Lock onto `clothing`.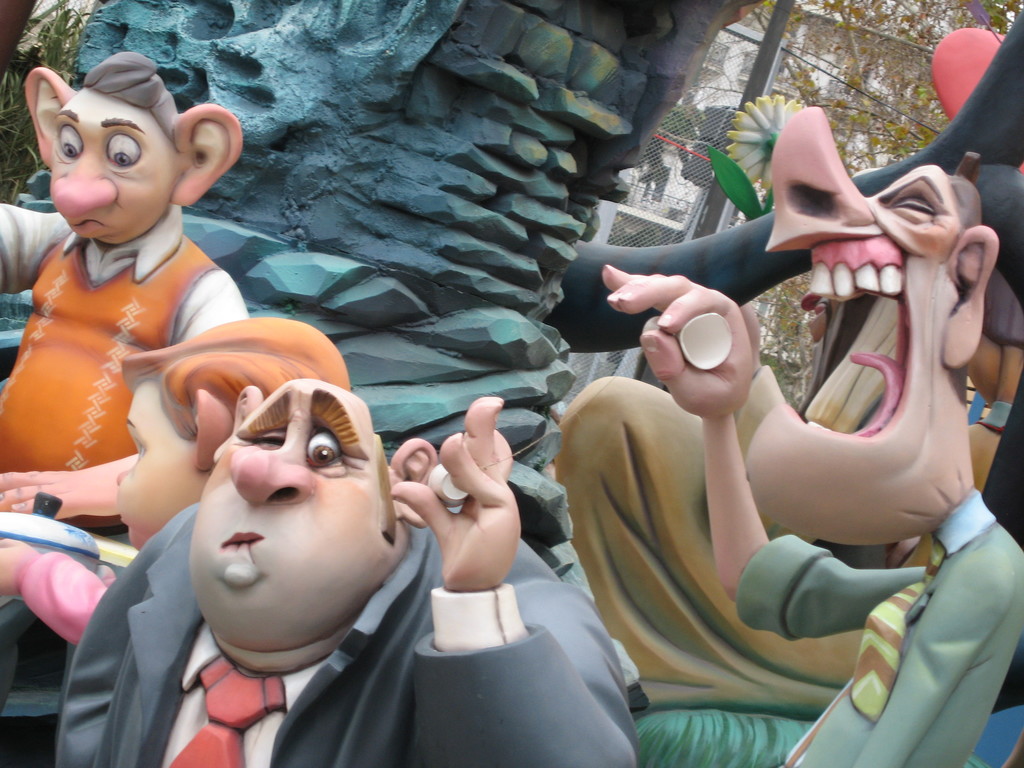
Locked: pyautogui.locateOnScreen(44, 473, 639, 767).
